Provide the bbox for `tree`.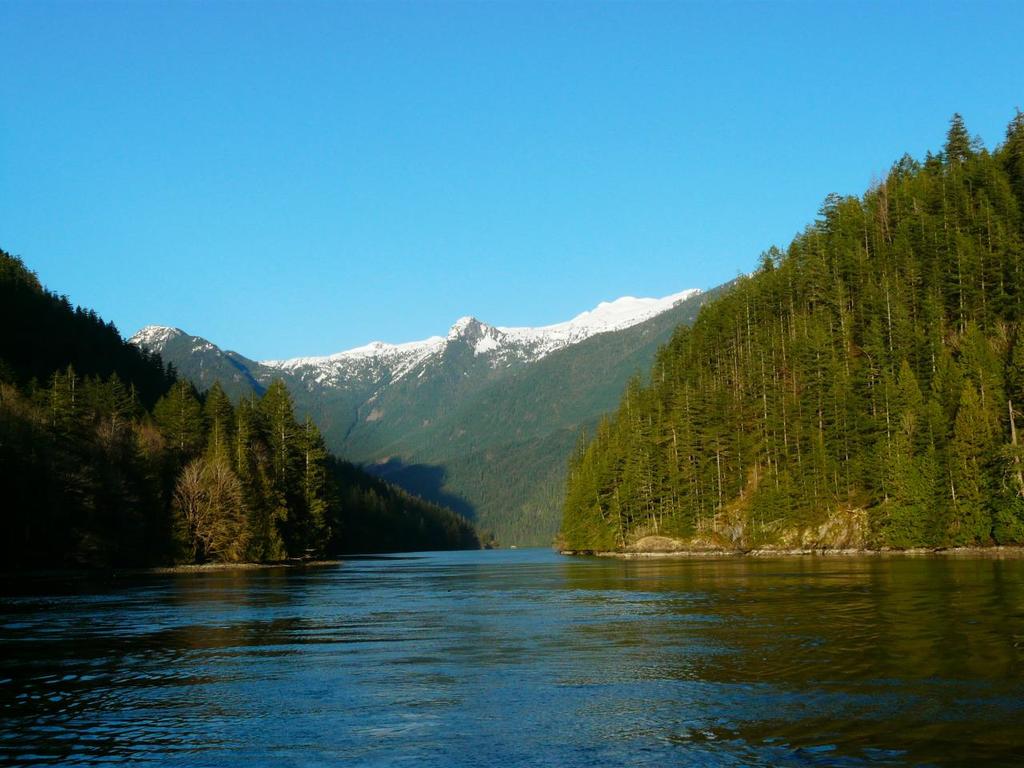
box=[30, 366, 146, 584].
